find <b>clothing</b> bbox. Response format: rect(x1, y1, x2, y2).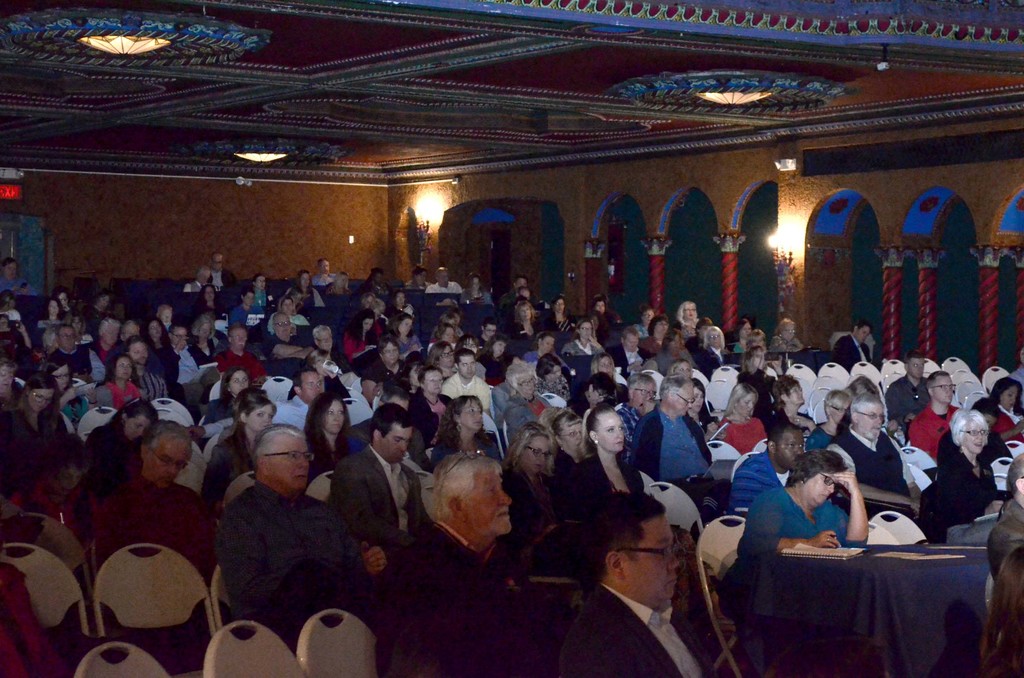
rect(721, 415, 769, 457).
